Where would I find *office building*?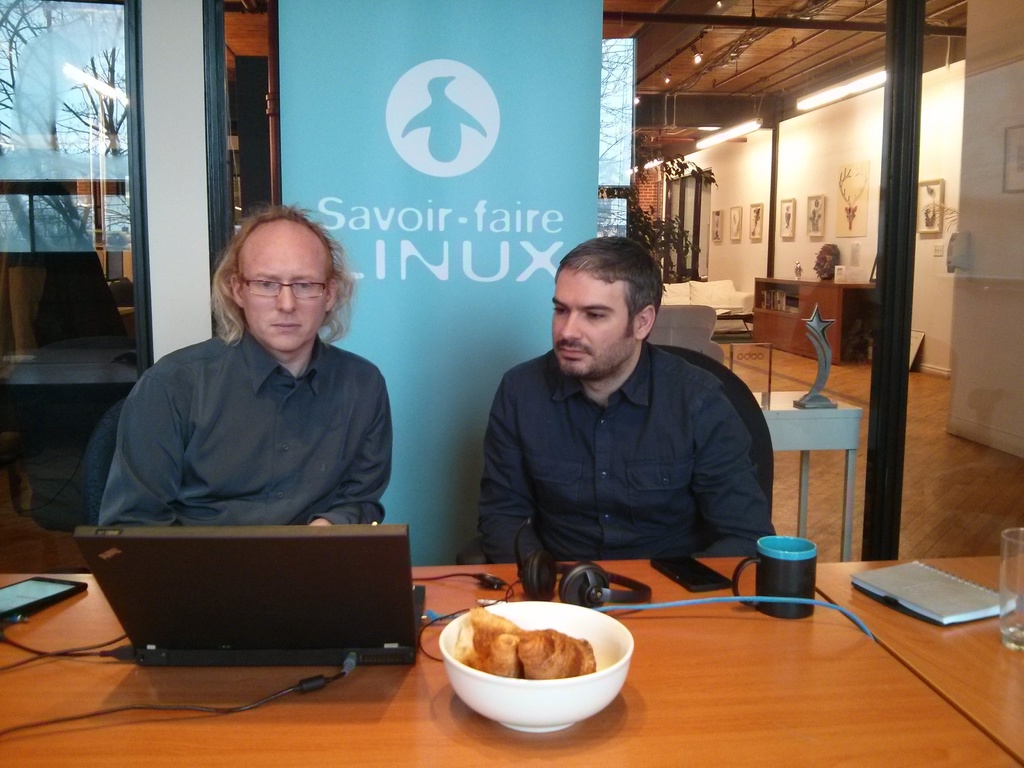
At x1=24, y1=29, x2=964, y2=743.
